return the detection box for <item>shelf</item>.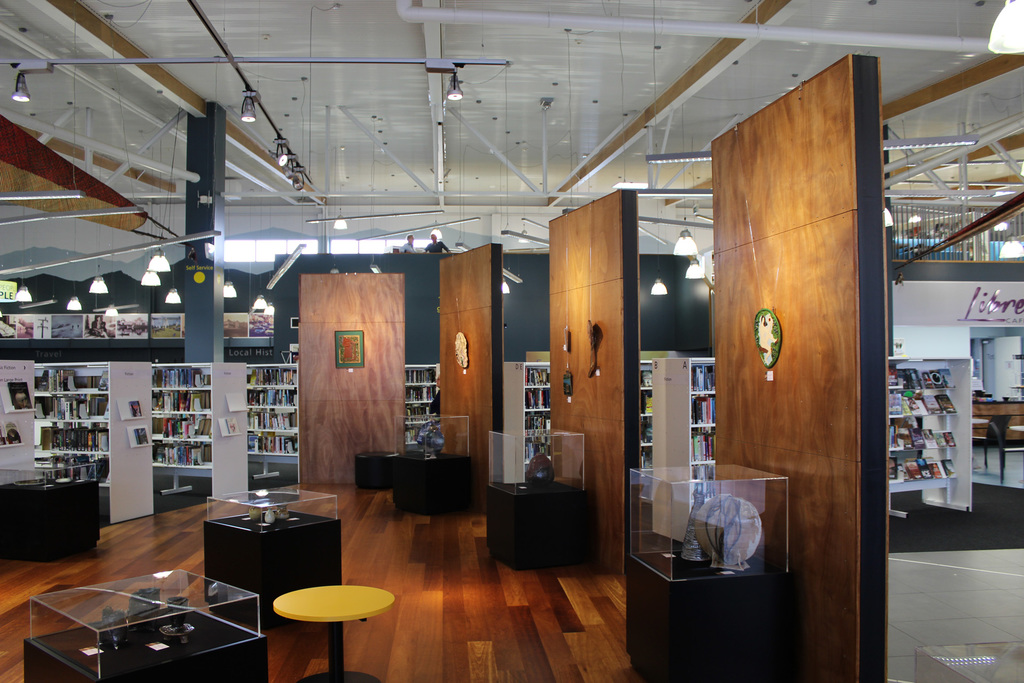
<bbox>244, 368, 300, 384</bbox>.
